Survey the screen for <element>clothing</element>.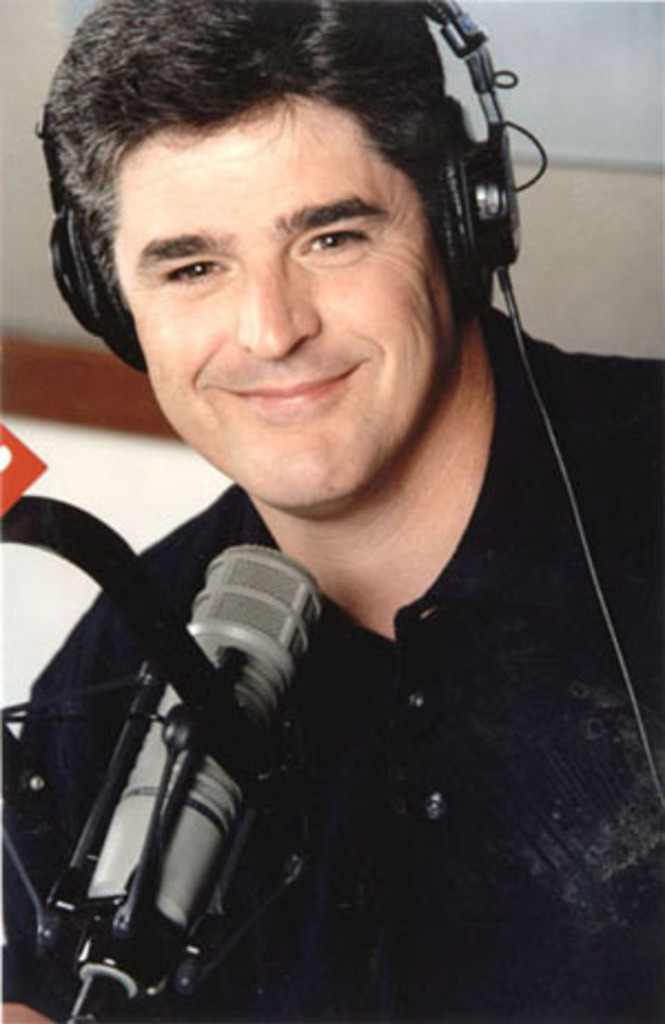
Survey found: [35, 248, 592, 995].
